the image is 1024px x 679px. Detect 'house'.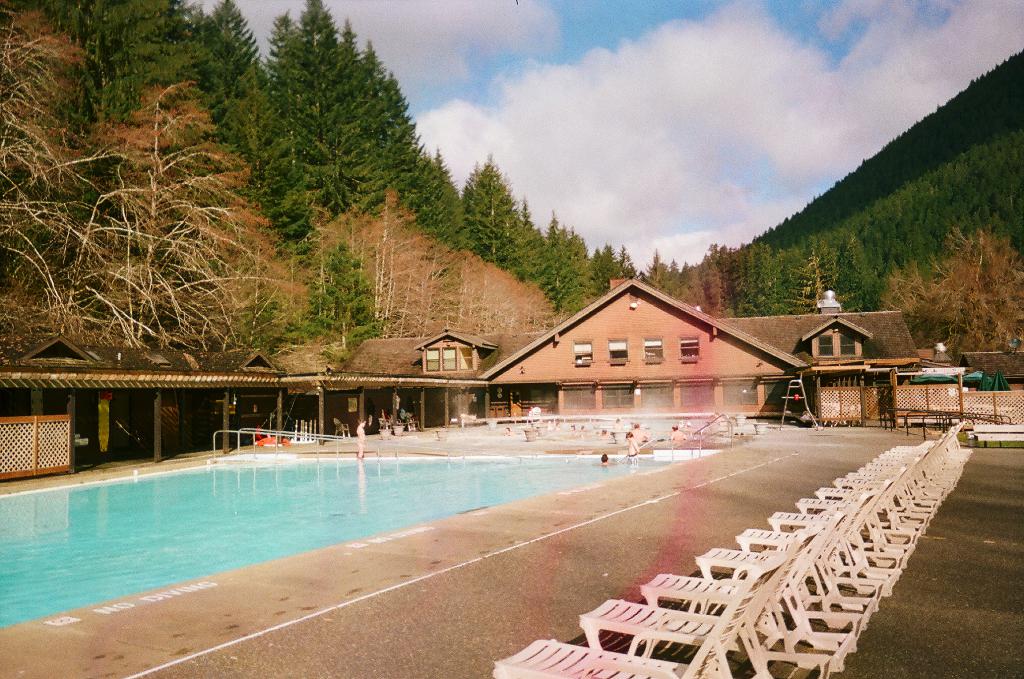
Detection: bbox(347, 323, 539, 425).
